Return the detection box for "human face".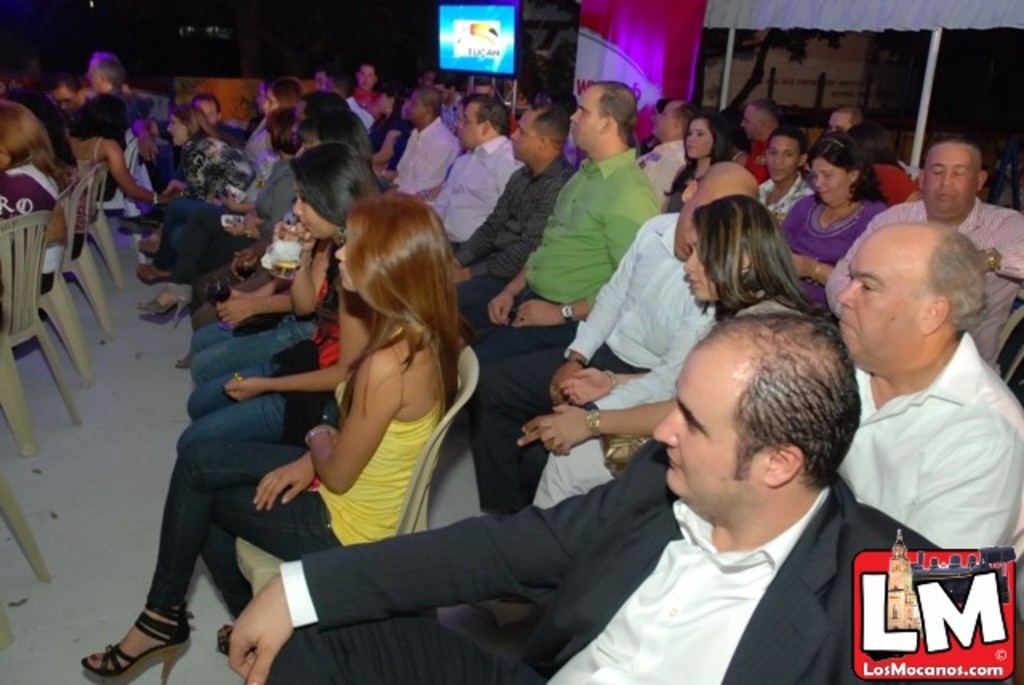
pyautogui.locateOnScreen(920, 144, 981, 216).
